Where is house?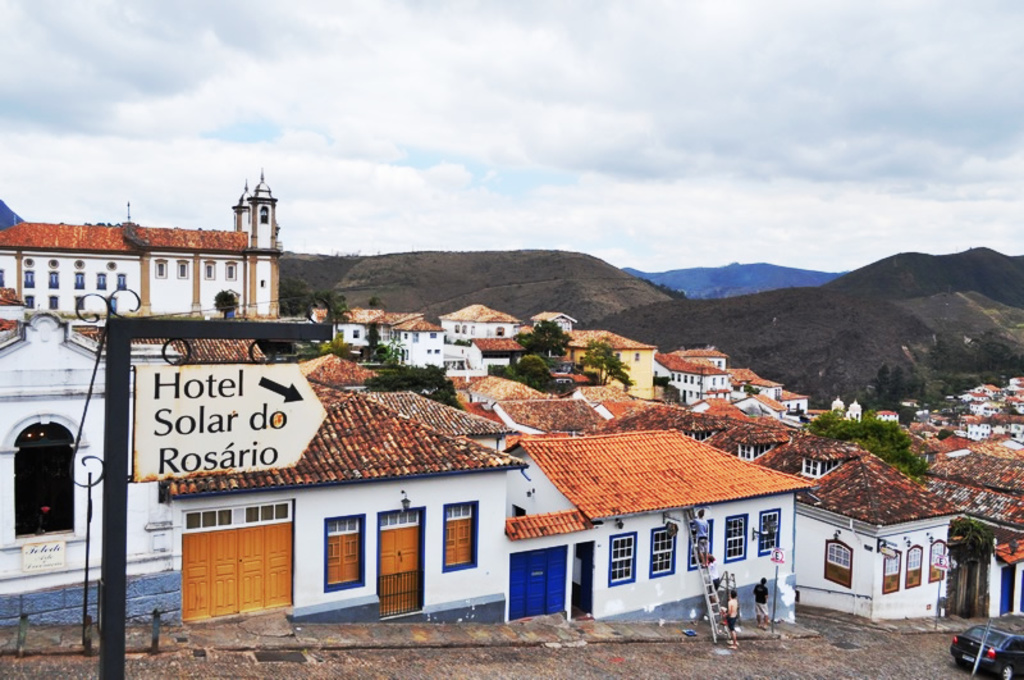
(530, 419, 796, 631).
